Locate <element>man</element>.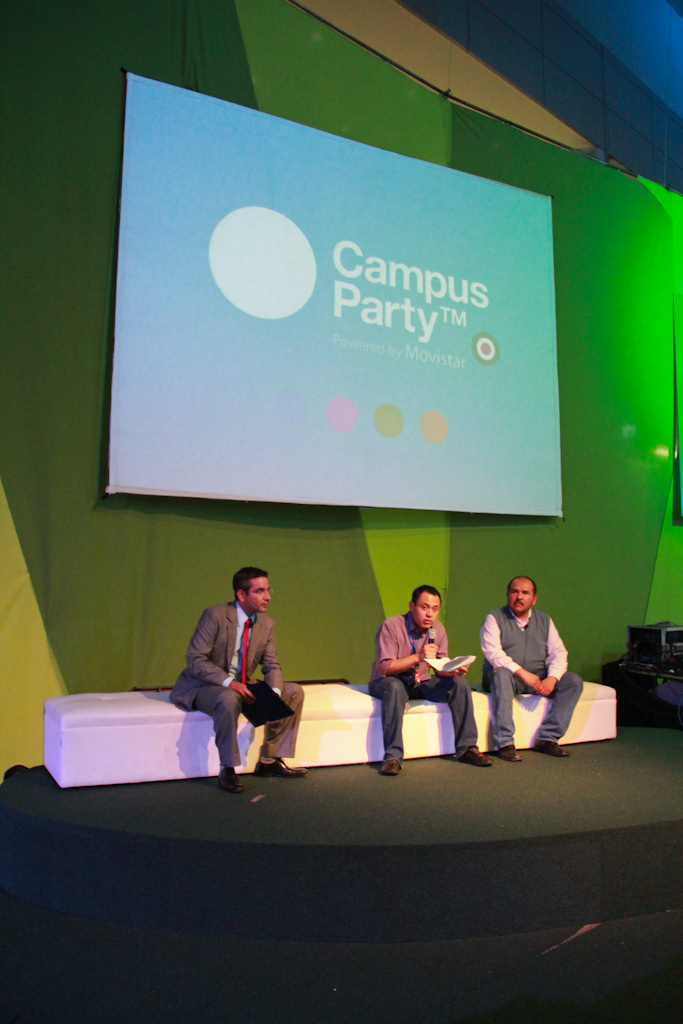
Bounding box: 476 576 584 758.
